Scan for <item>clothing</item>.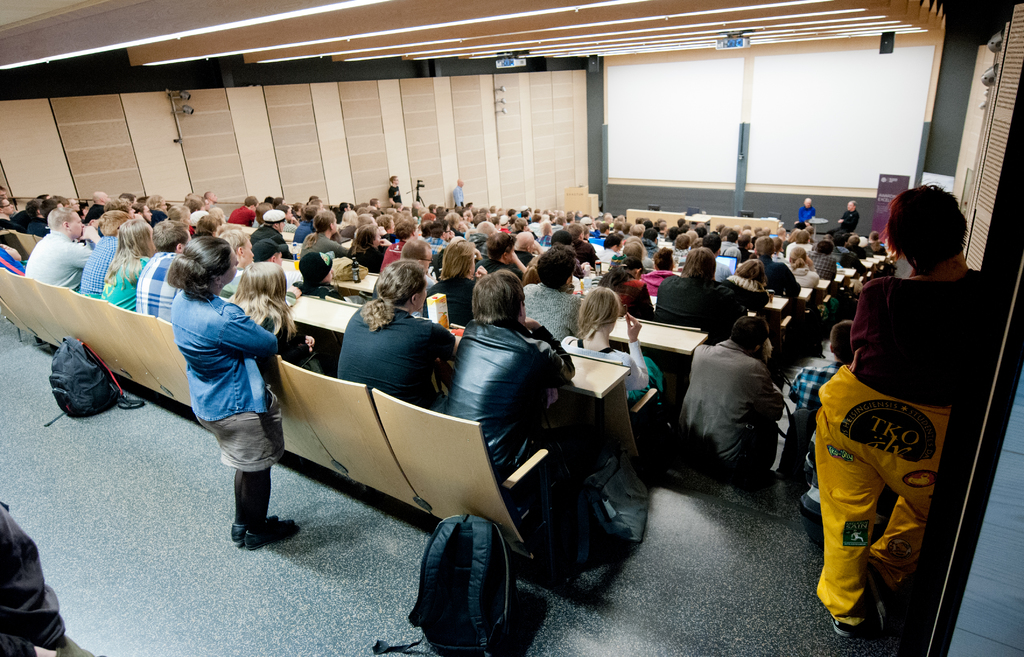
Scan result: bbox=(440, 322, 579, 474).
